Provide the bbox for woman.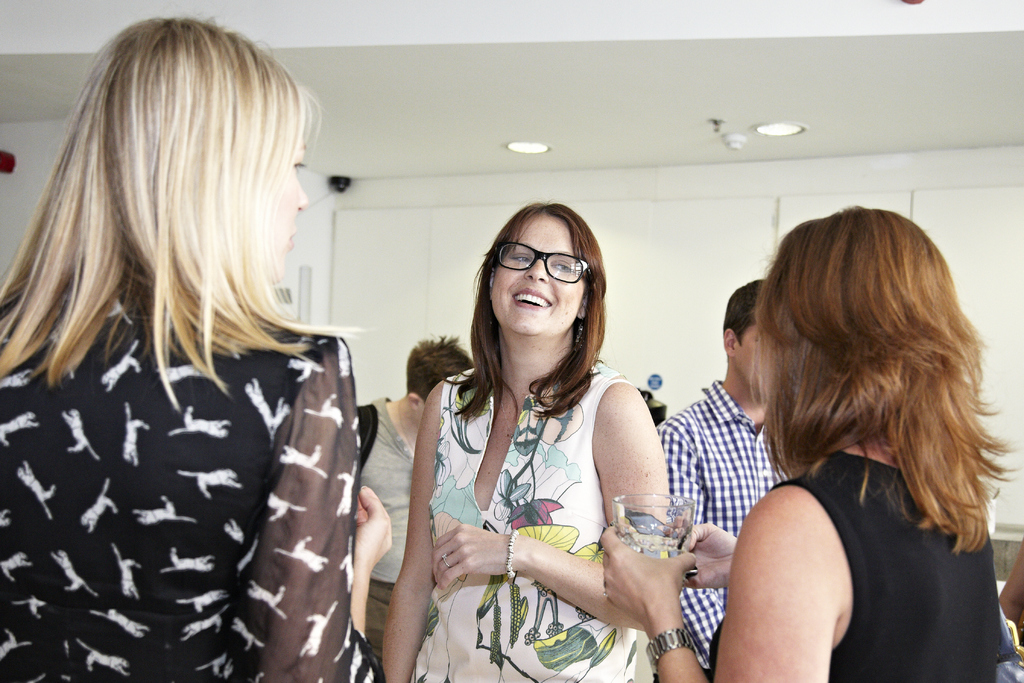
608/204/1023/682.
